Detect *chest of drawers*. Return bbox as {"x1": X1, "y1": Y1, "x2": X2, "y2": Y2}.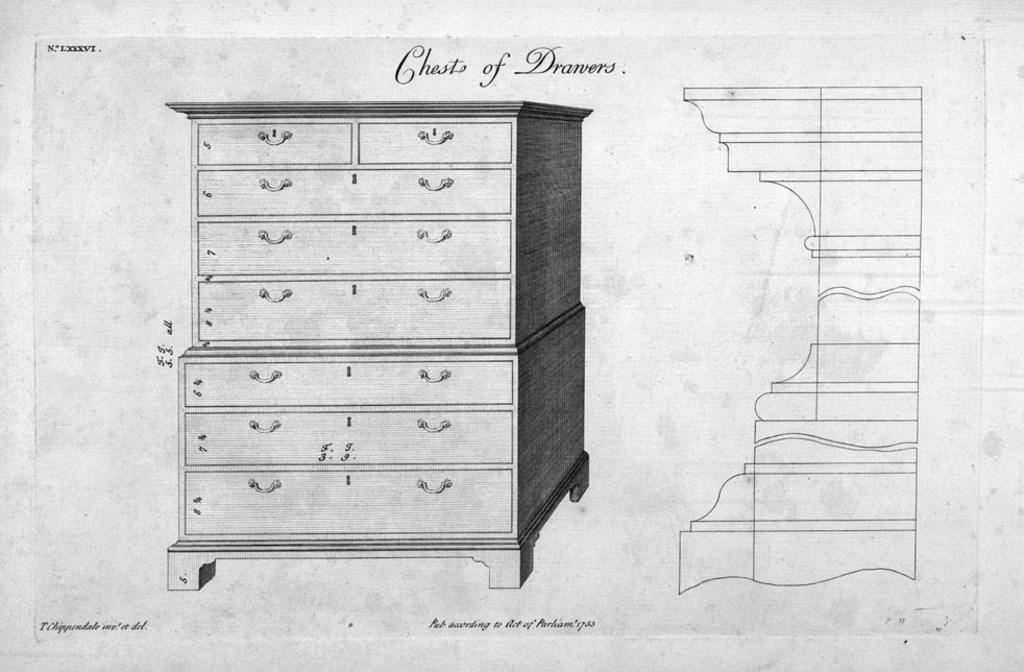
{"x1": 165, "y1": 97, "x2": 592, "y2": 589}.
